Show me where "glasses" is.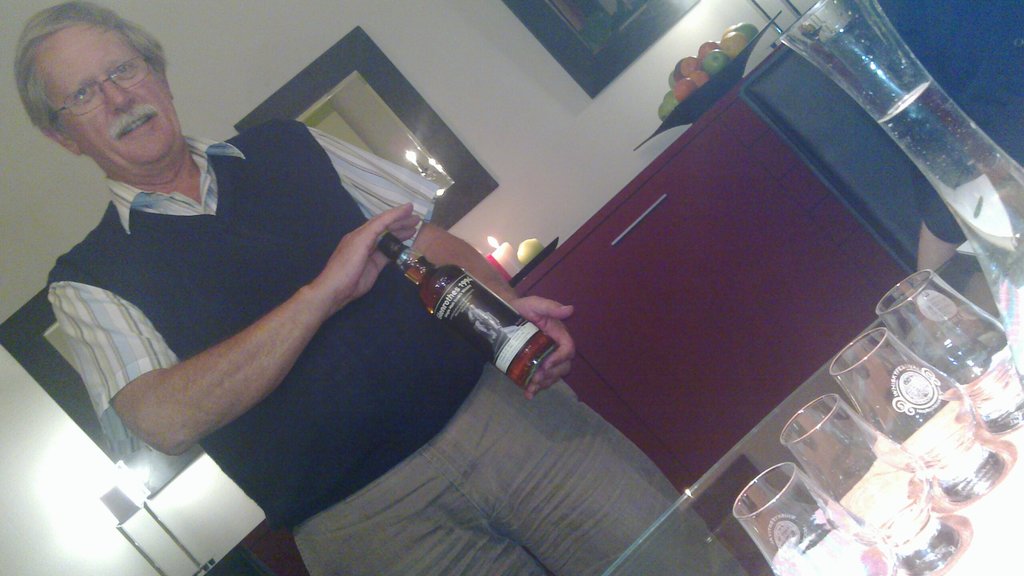
"glasses" is at detection(49, 53, 159, 119).
